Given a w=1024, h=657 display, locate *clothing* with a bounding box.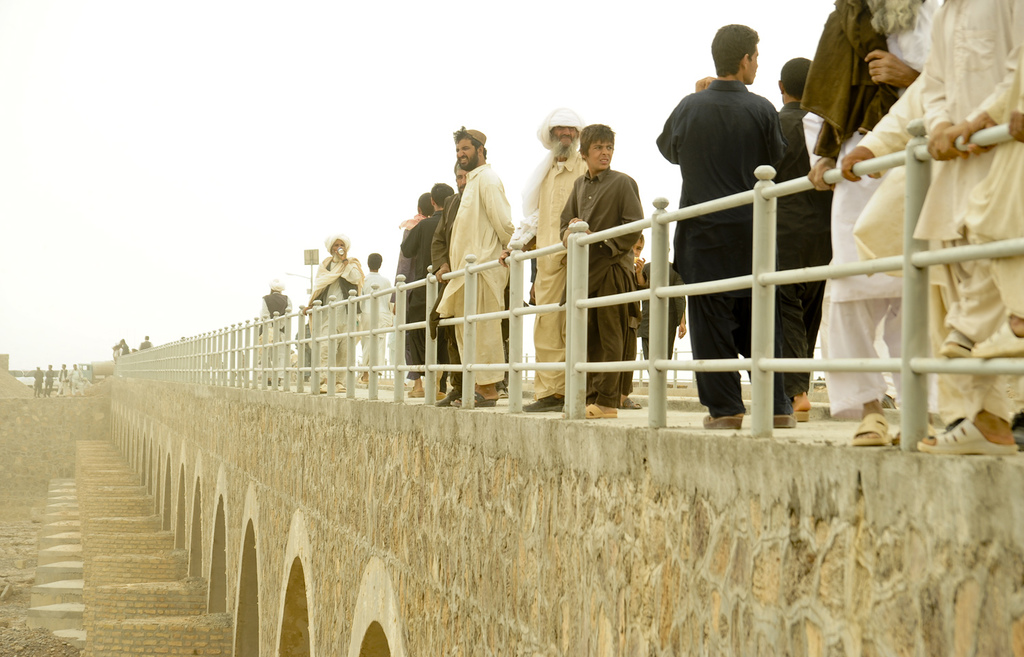
Located: BBox(308, 255, 345, 333).
